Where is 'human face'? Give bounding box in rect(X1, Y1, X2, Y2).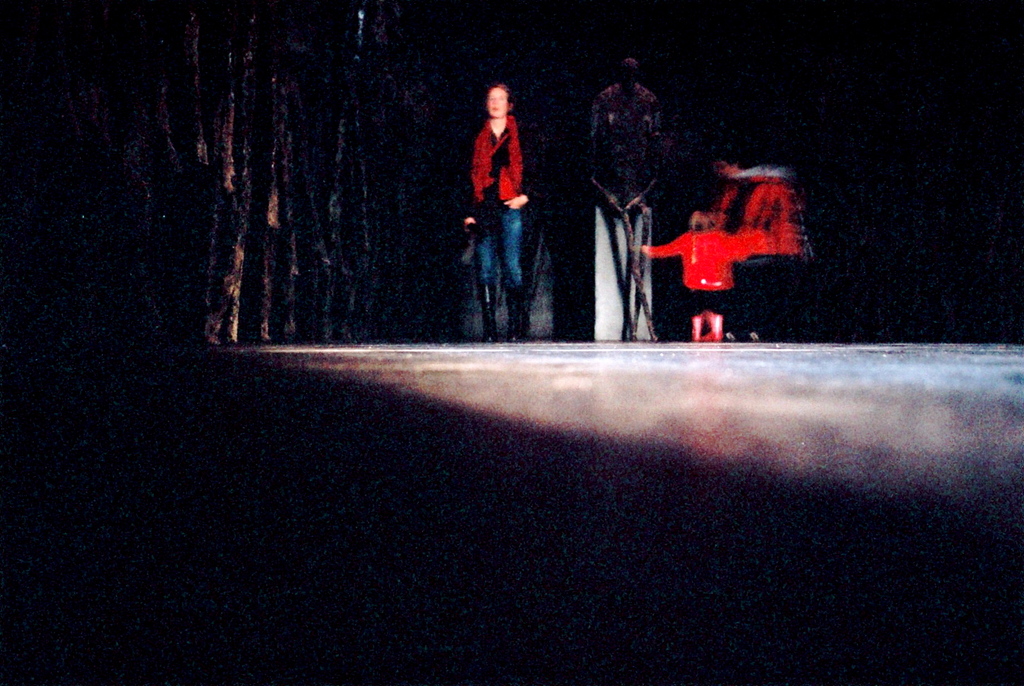
rect(486, 86, 511, 118).
